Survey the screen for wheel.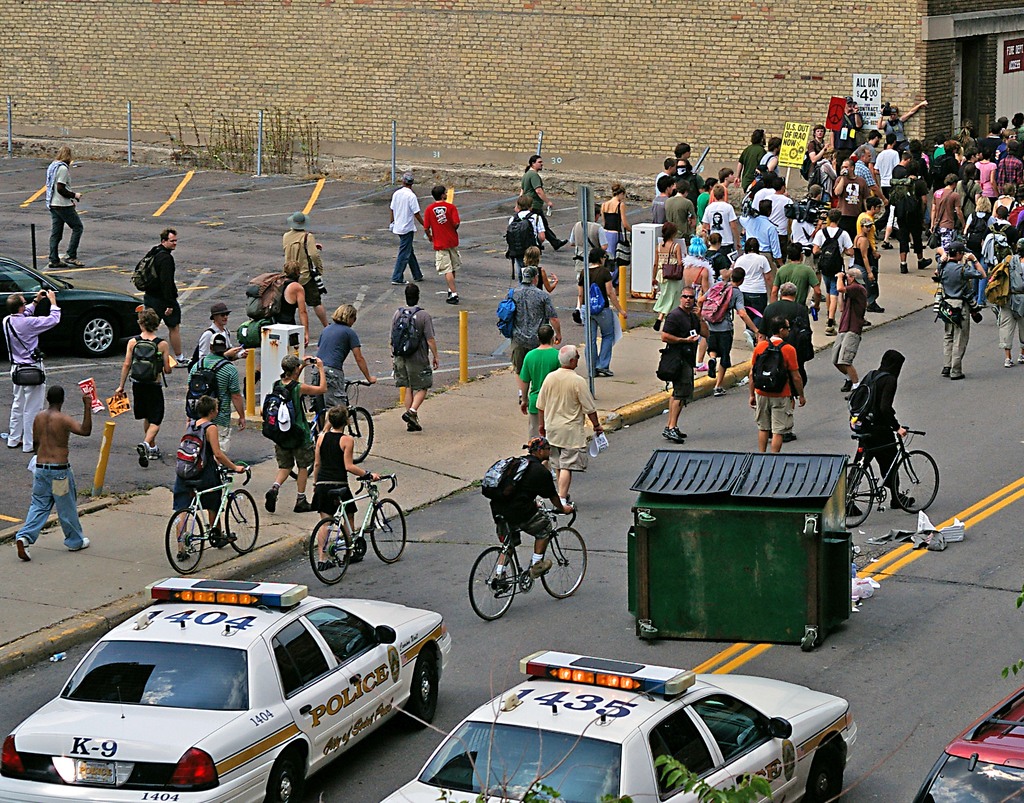
Survey found: bbox=[414, 657, 442, 730].
